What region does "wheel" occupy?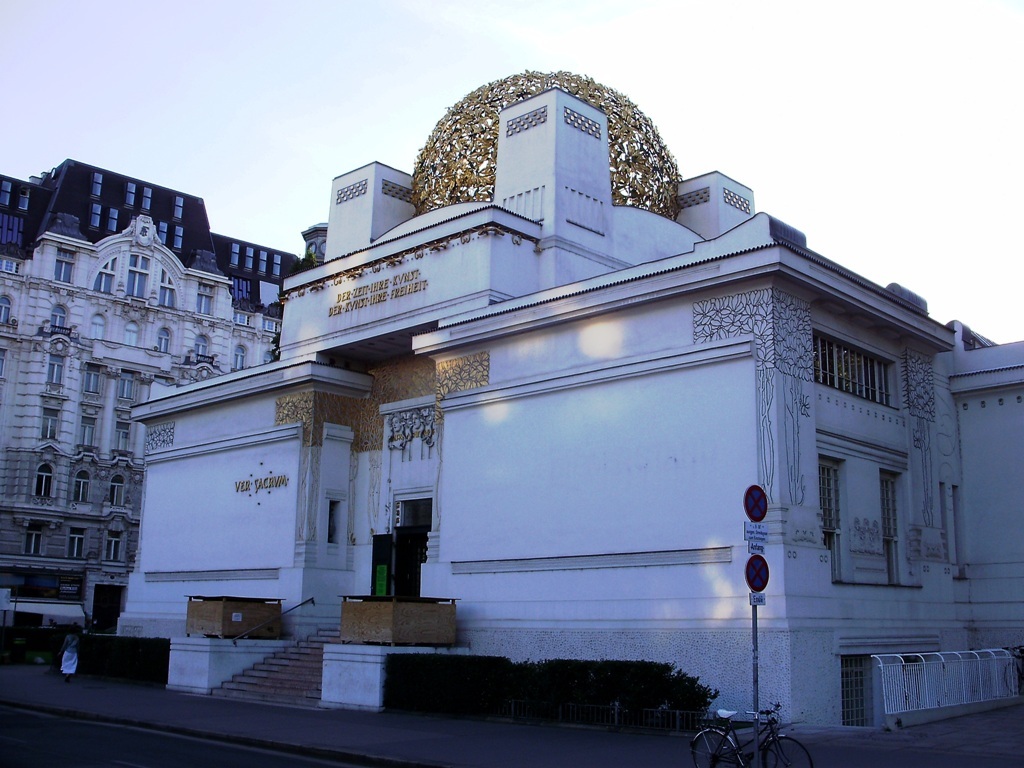
crop(762, 734, 814, 767).
